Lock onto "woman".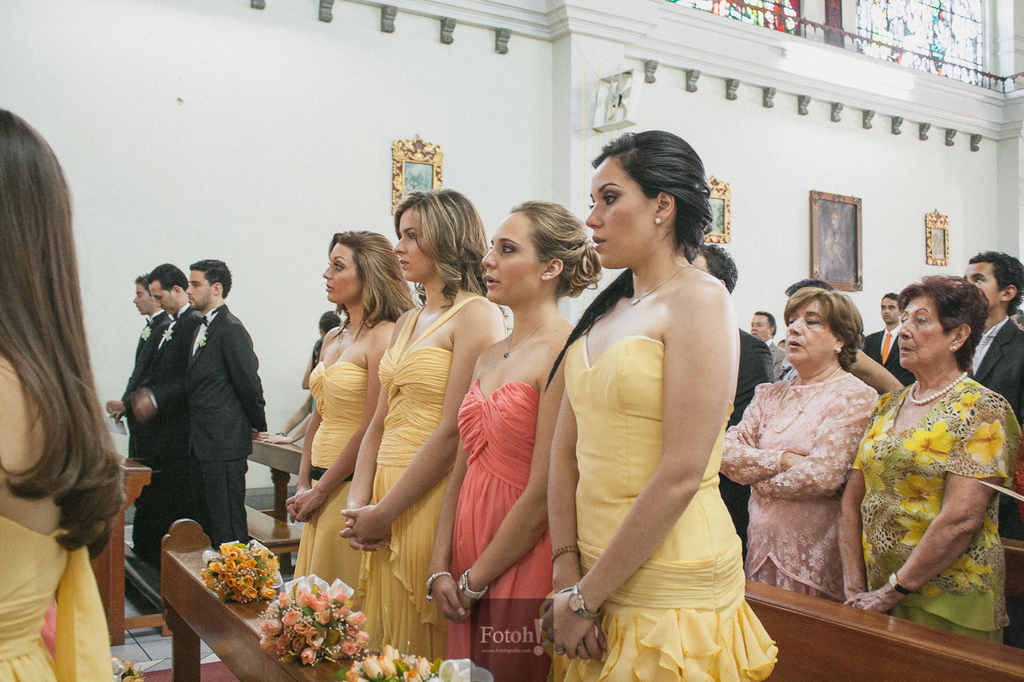
Locked: crop(837, 275, 1023, 642).
